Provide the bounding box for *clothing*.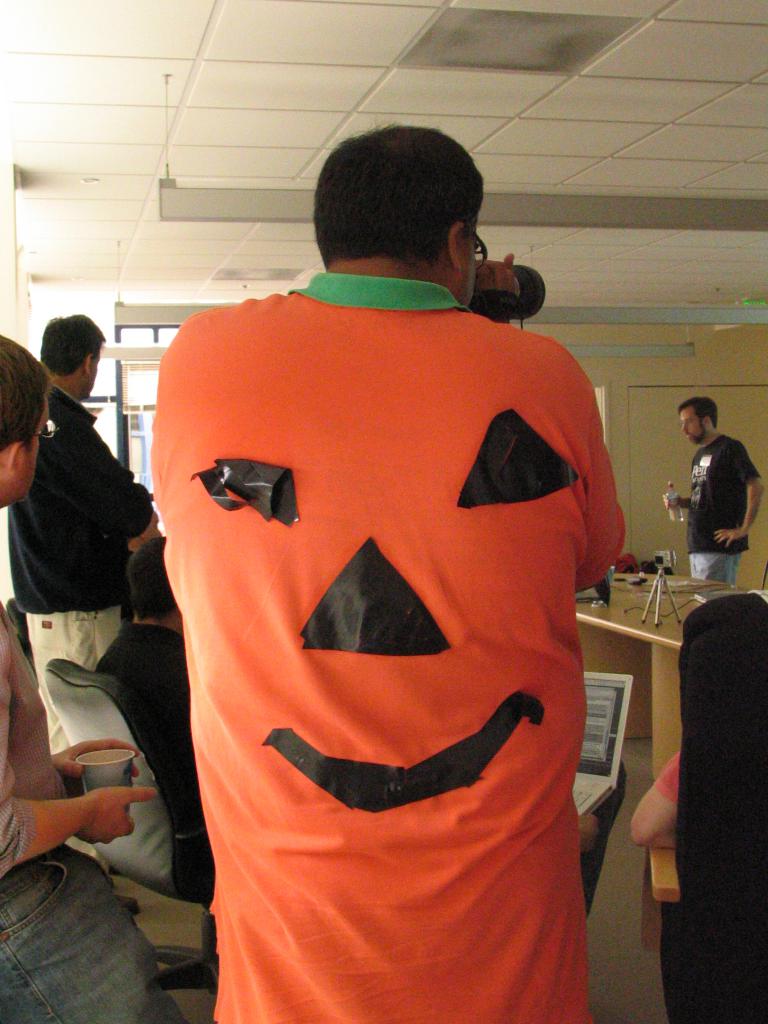
0:599:179:1023.
